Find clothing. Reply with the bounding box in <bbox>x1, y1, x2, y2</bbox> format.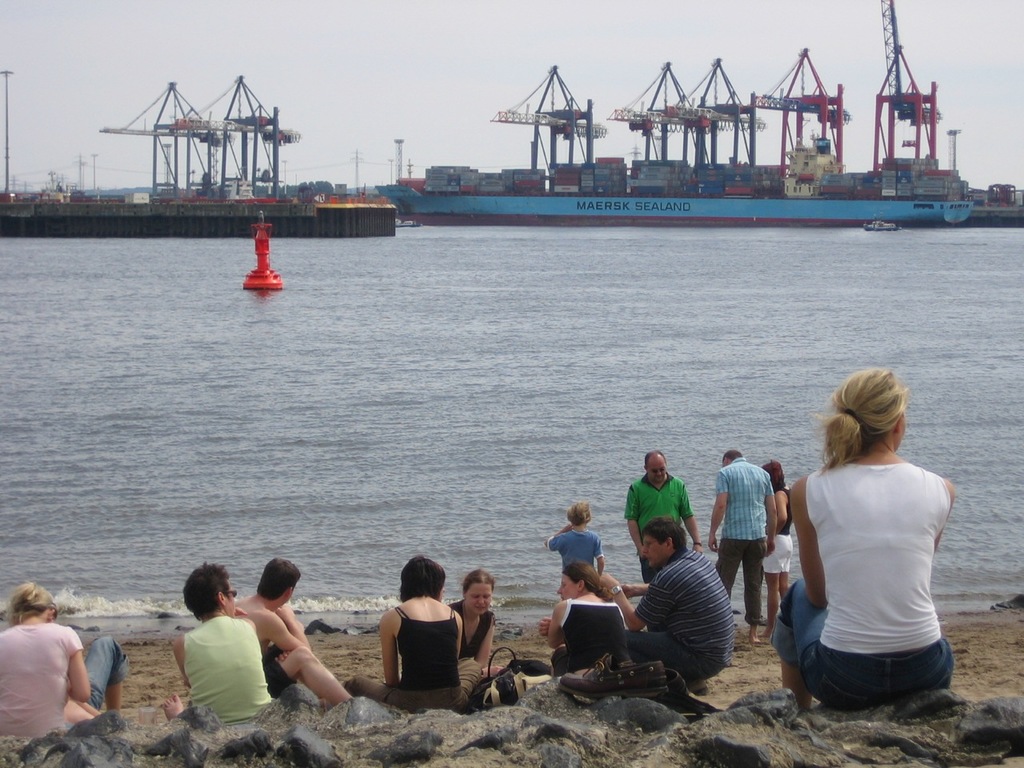
<bbox>345, 606, 486, 716</bbox>.
